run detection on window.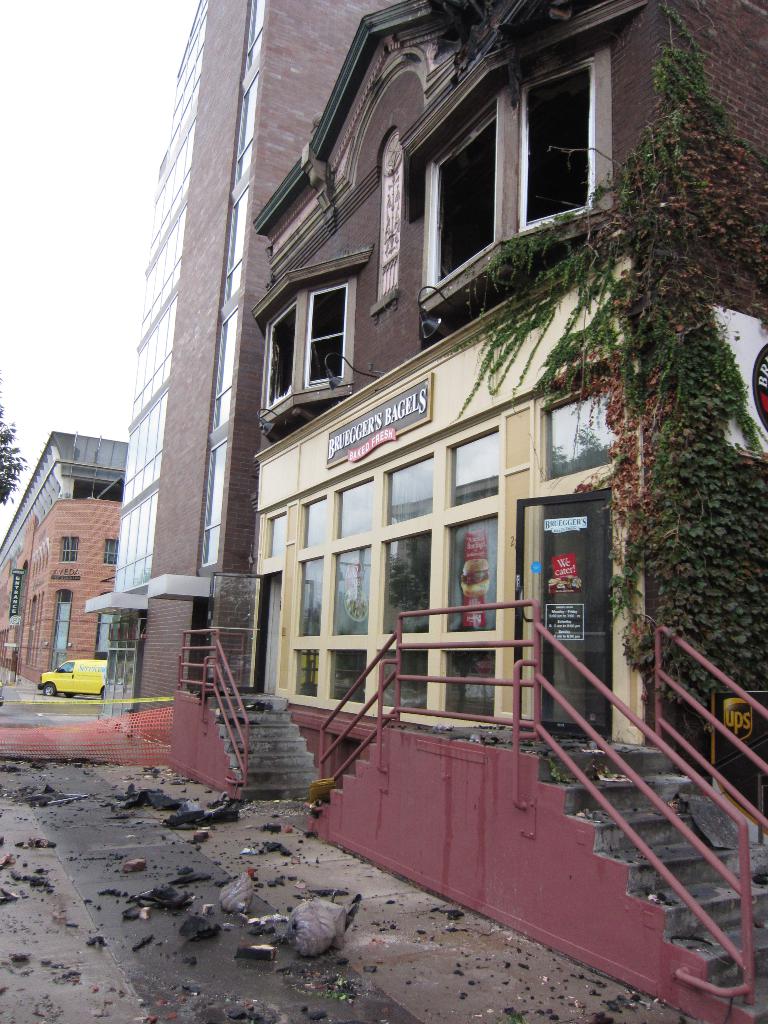
Result: {"x1": 104, "y1": 541, "x2": 119, "y2": 566}.
